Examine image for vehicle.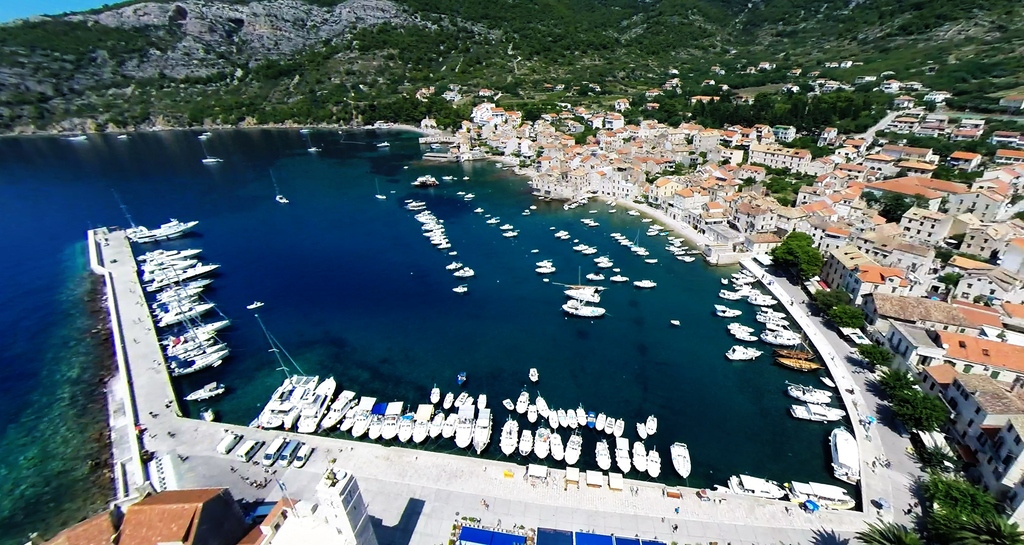
Examination result: box(536, 266, 554, 275).
